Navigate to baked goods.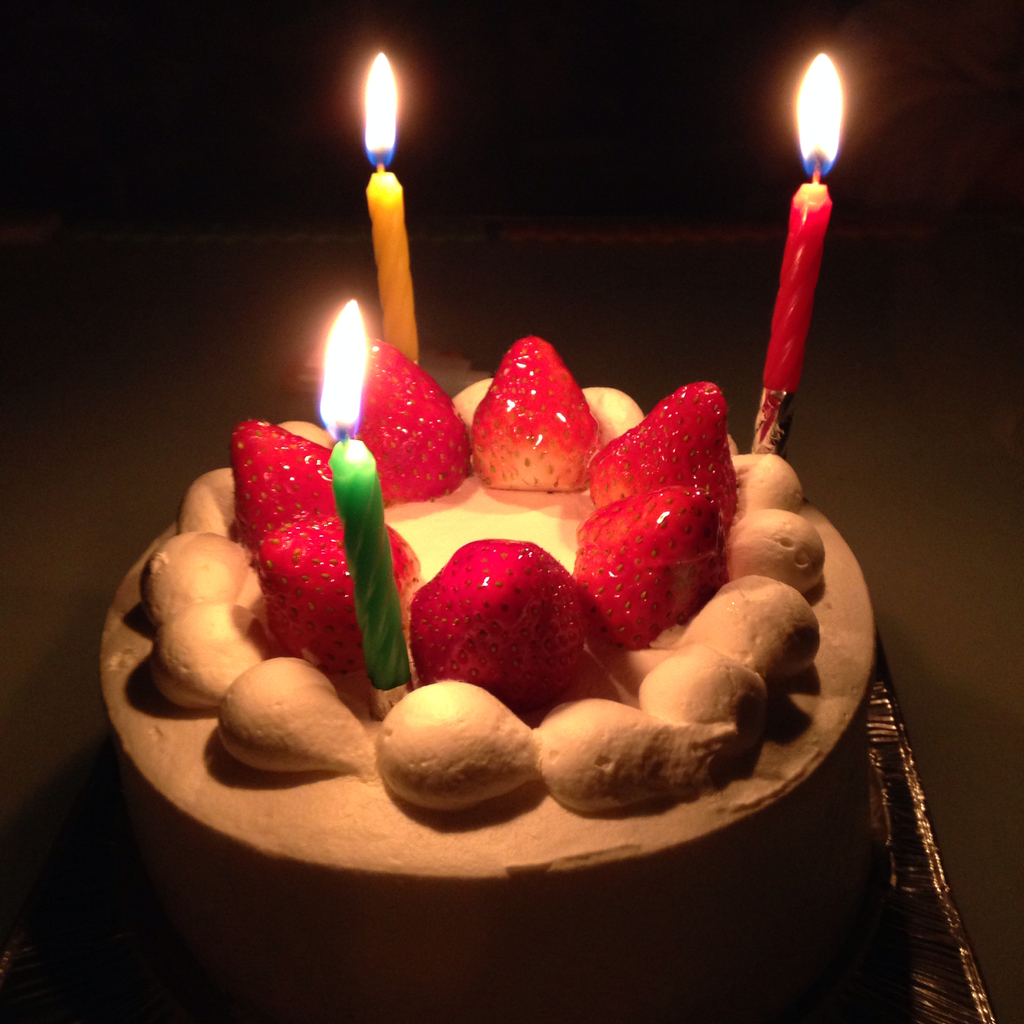
Navigation target: x1=87, y1=339, x2=883, y2=1023.
